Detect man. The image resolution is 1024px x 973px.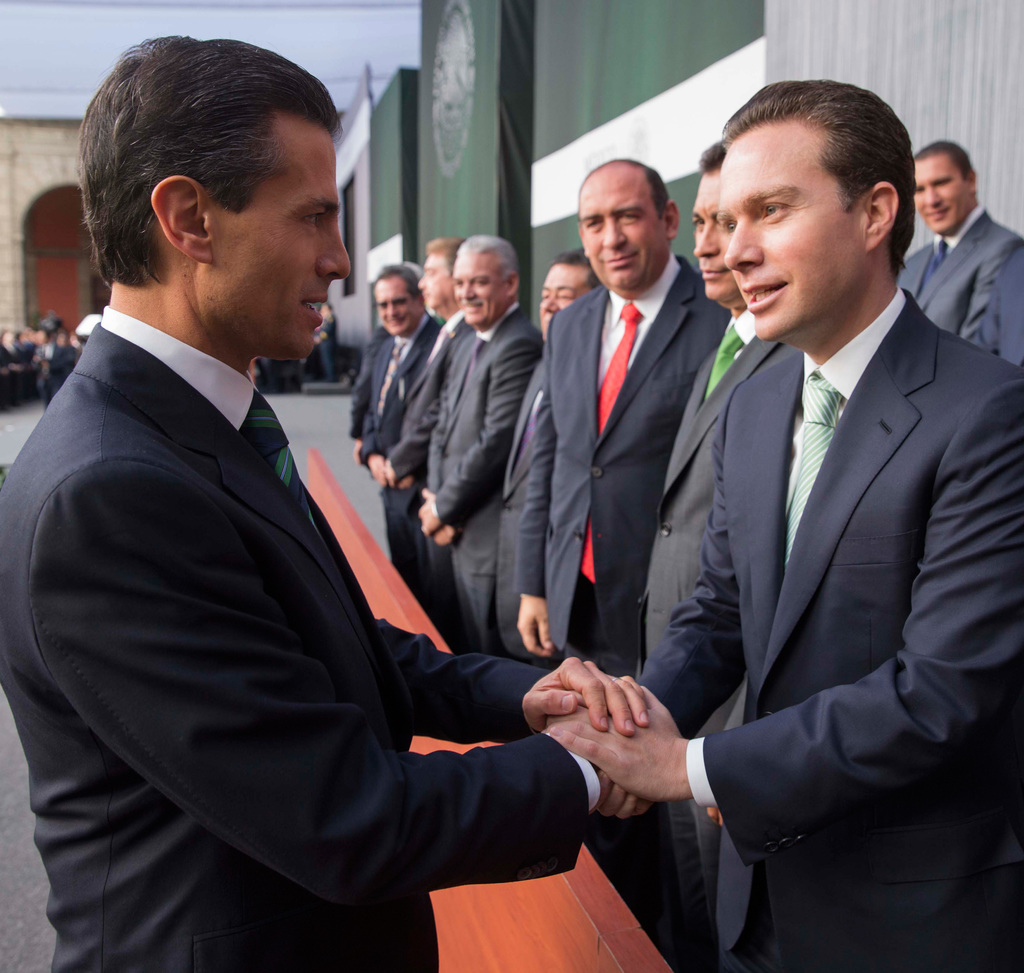
x1=348, y1=256, x2=425, y2=462.
